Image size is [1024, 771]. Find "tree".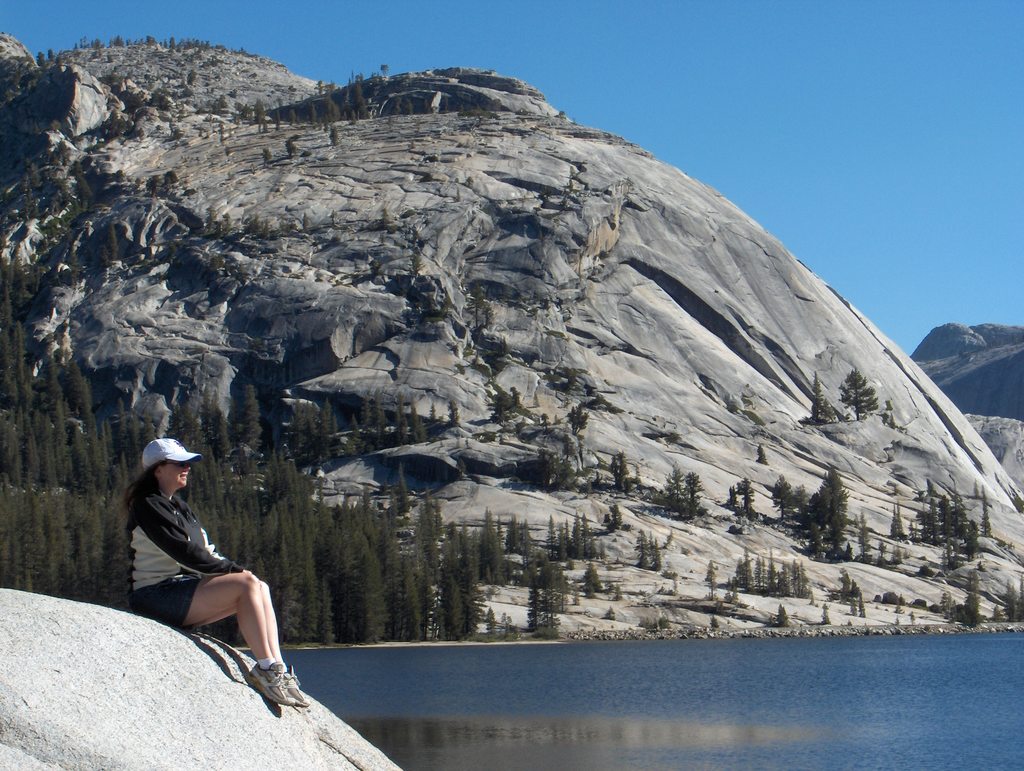
Rect(184, 68, 199, 85).
